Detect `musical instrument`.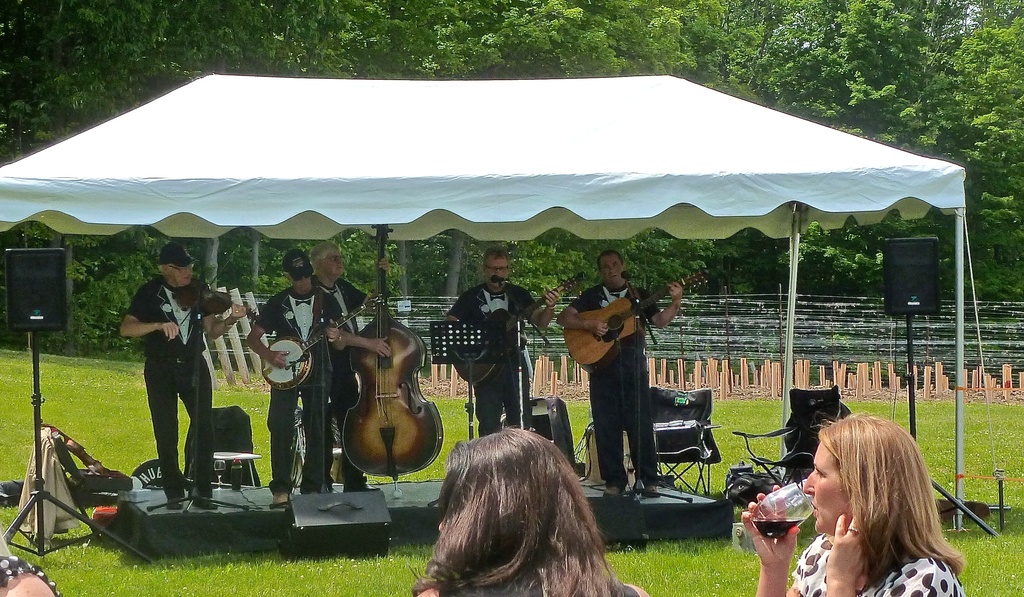
Detected at box=[445, 270, 585, 390].
